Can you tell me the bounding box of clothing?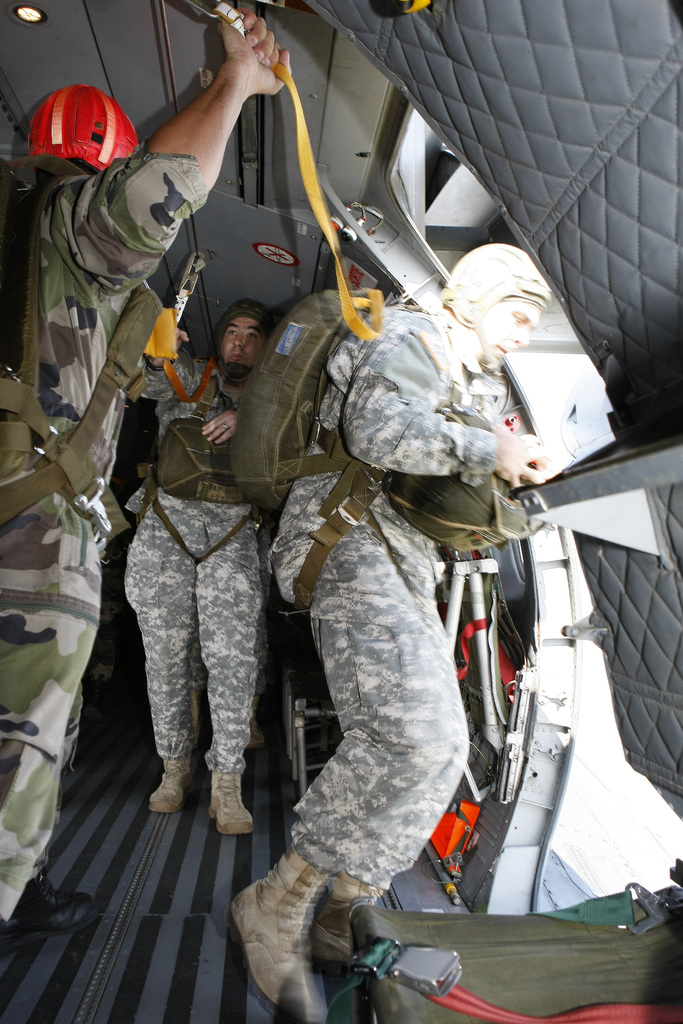
locate(269, 293, 497, 906).
